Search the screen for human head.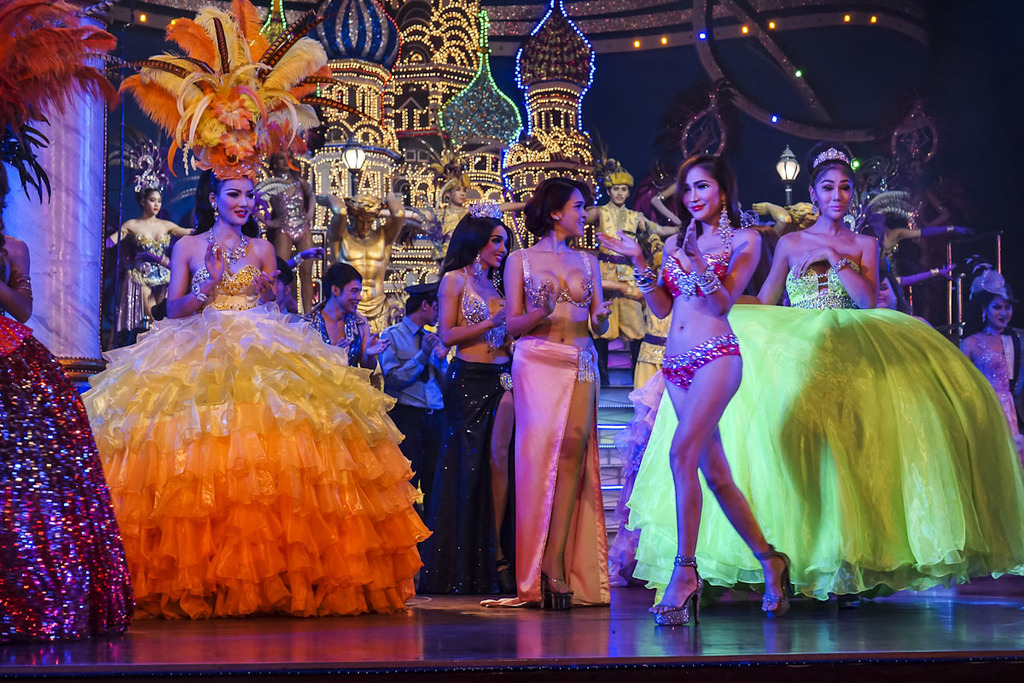
Found at detection(981, 283, 1017, 330).
